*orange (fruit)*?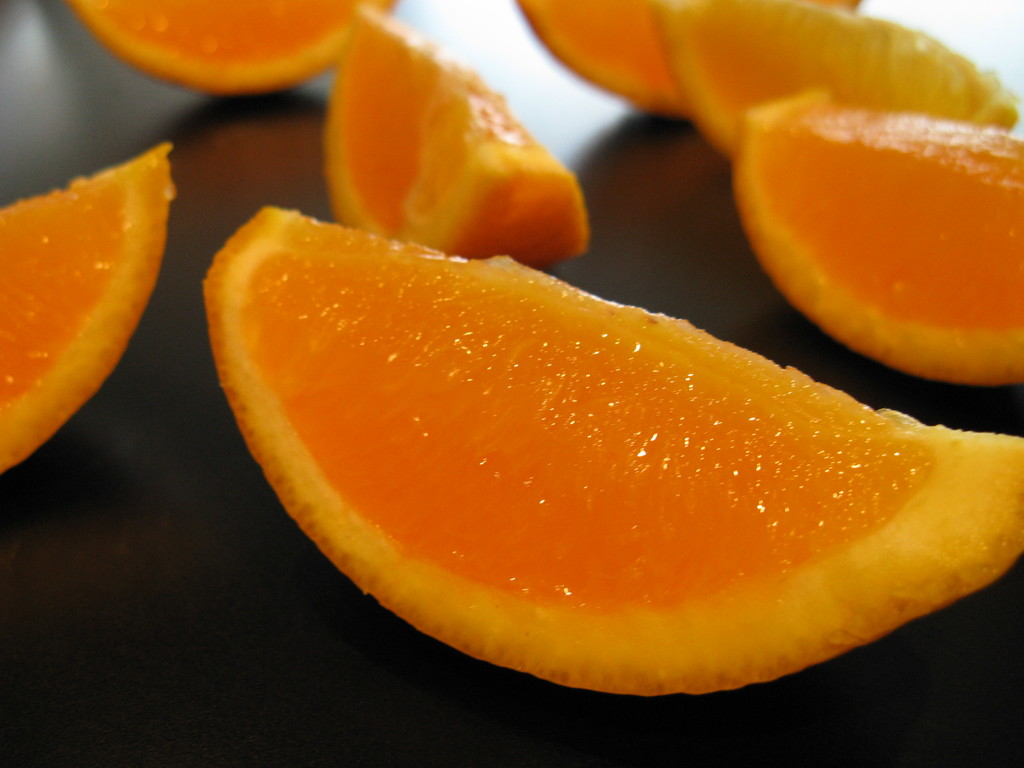
rect(733, 93, 1023, 387)
